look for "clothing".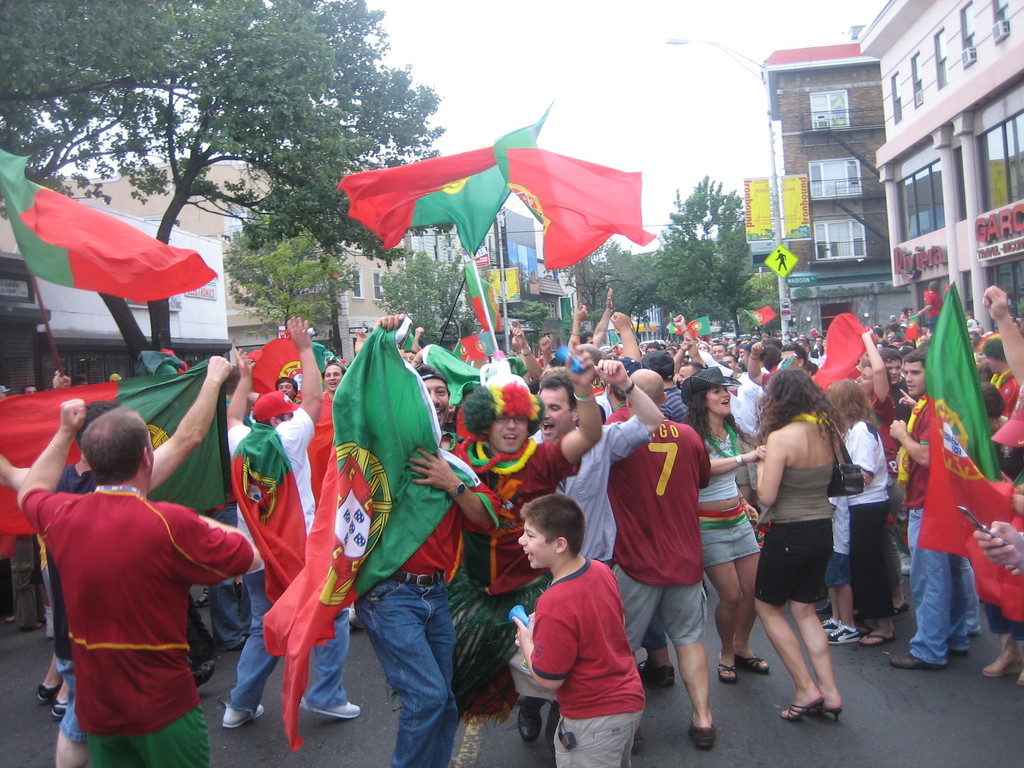
Found: [left=609, top=405, right=630, bottom=425].
